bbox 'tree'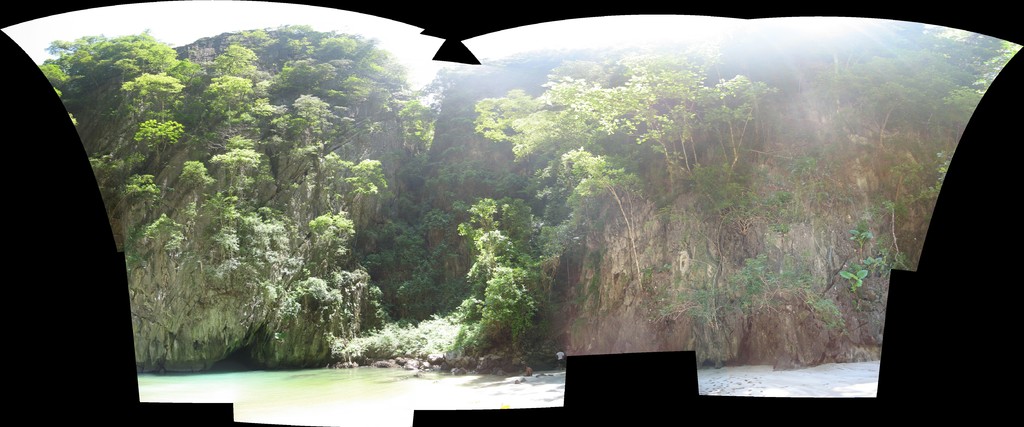
bbox(130, 124, 194, 159)
